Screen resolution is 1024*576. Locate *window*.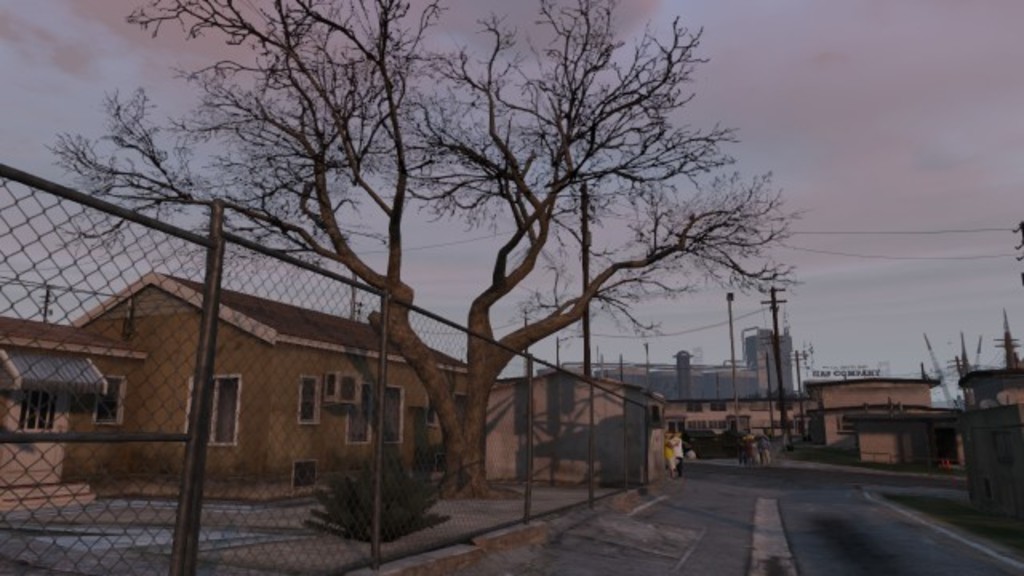
l=546, t=376, r=574, b=413.
